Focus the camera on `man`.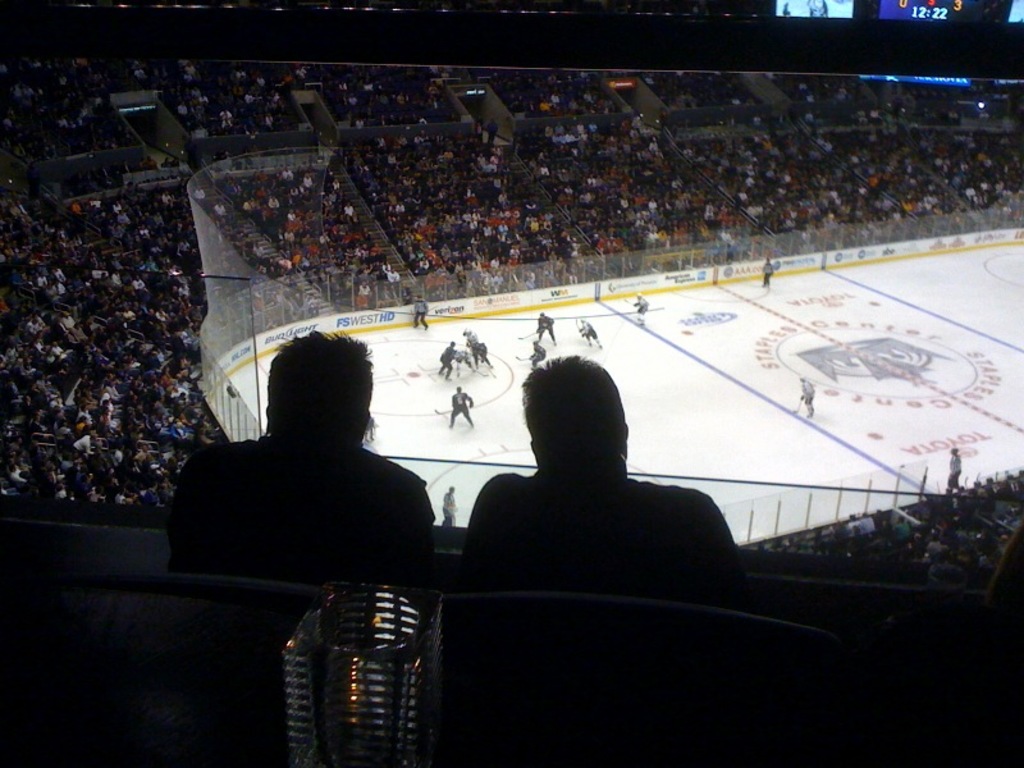
Focus region: left=466, top=330, right=480, bottom=348.
